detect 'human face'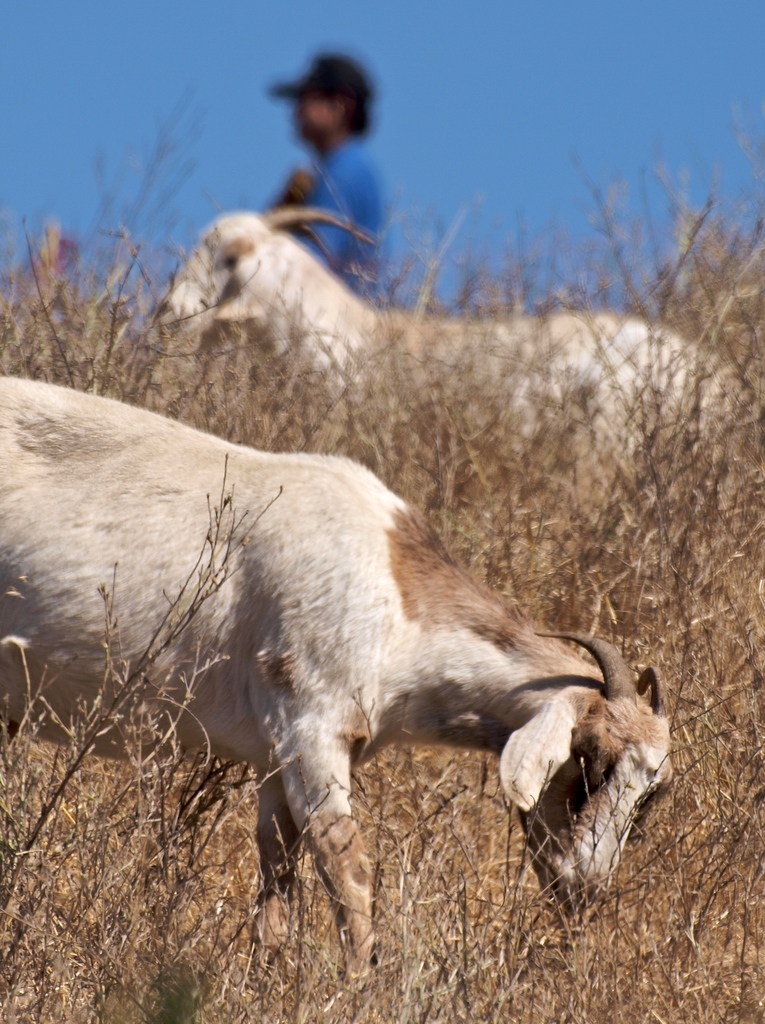
[290, 92, 334, 144]
